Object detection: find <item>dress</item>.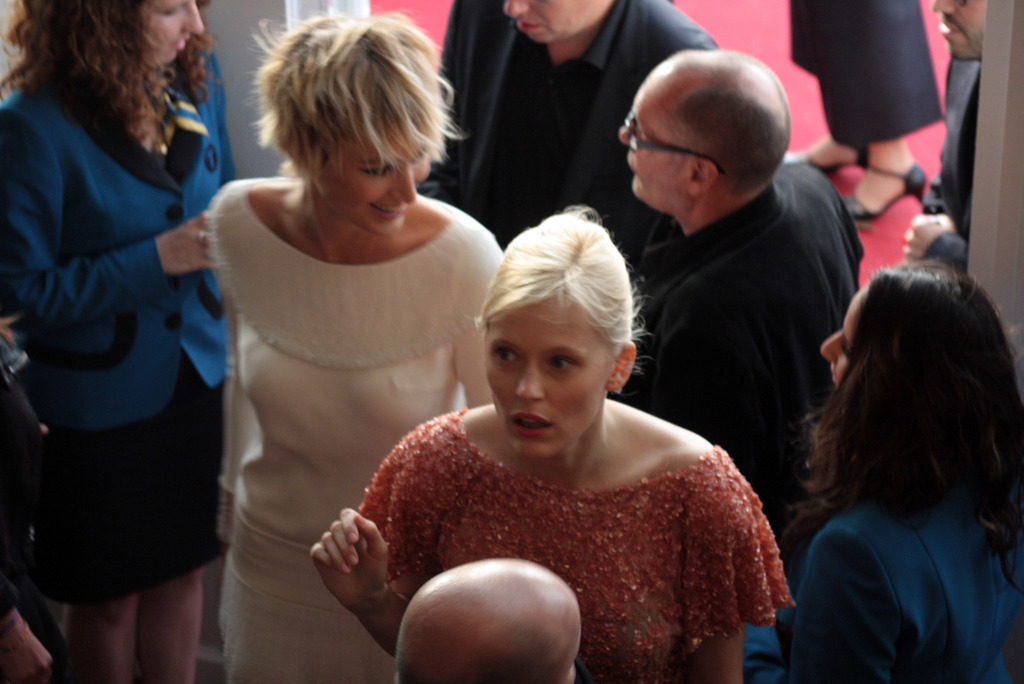
[x1=202, y1=178, x2=504, y2=683].
